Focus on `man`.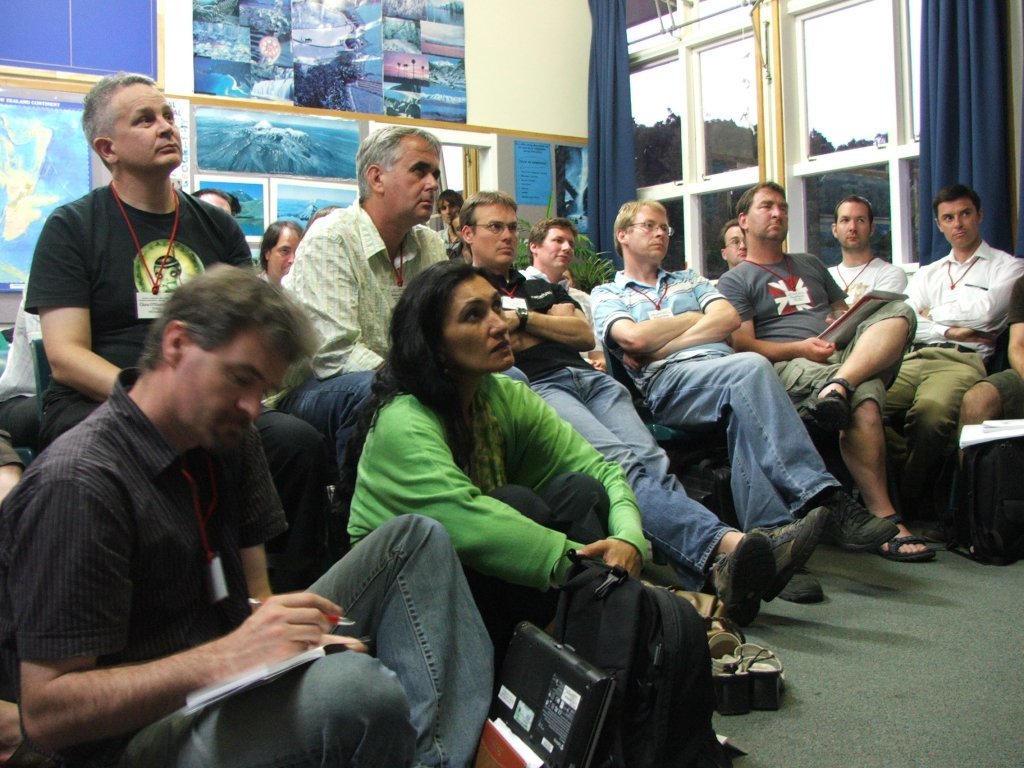
Focused at <box>276,109,475,533</box>.
